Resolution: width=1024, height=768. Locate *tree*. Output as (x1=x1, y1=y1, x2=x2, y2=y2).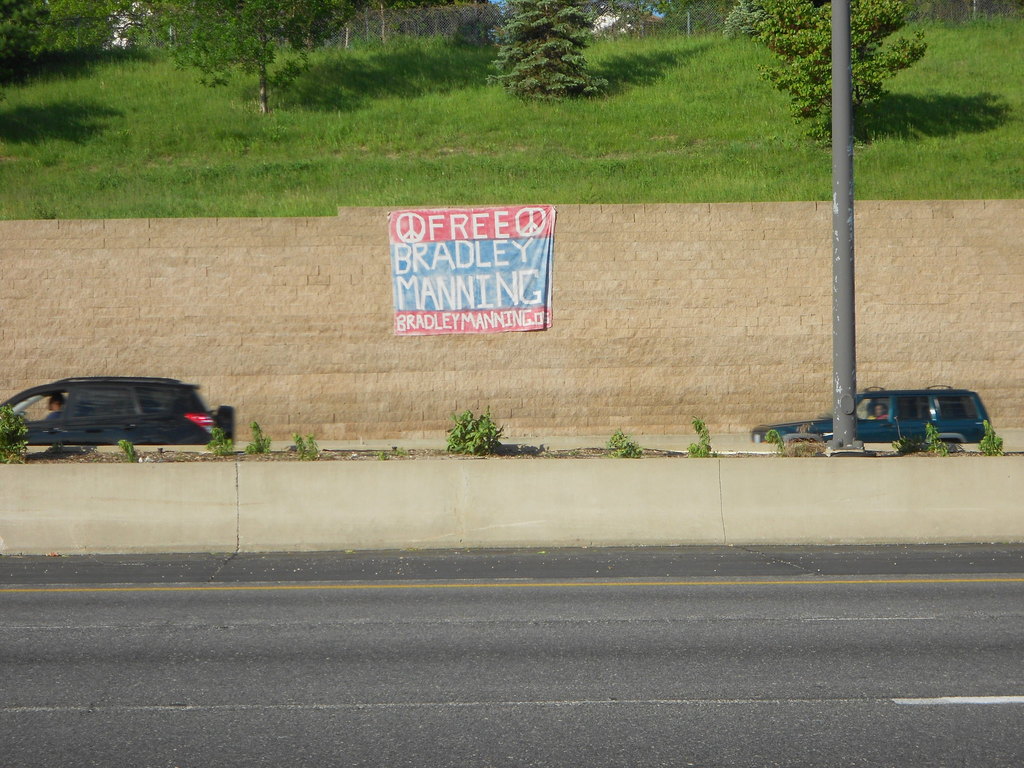
(x1=734, y1=1, x2=930, y2=150).
